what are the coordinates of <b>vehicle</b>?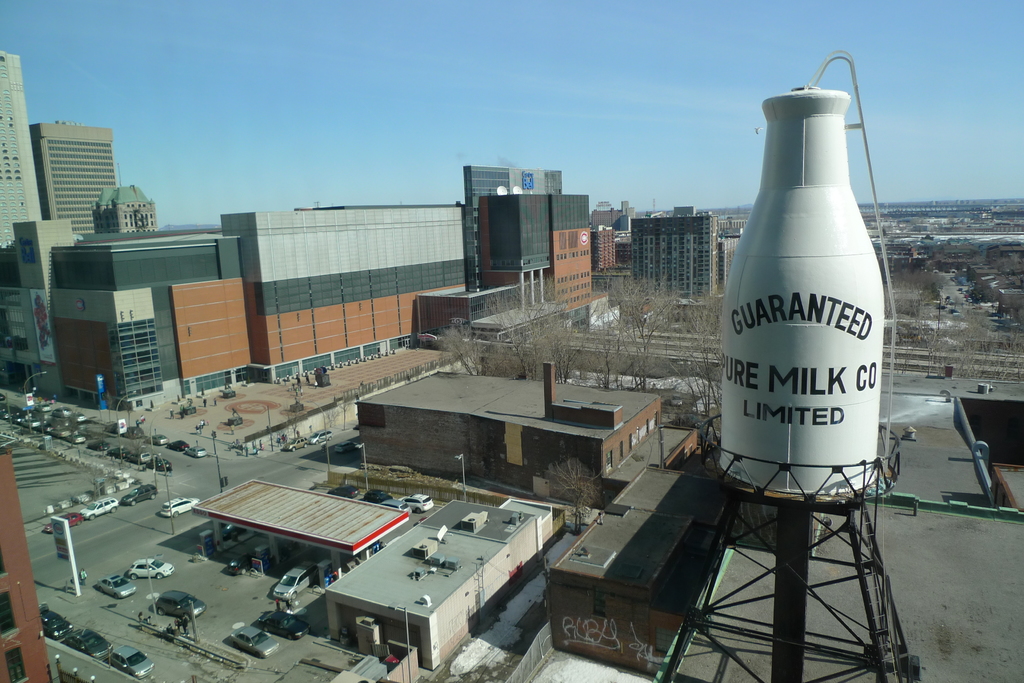
left=74, top=411, right=88, bottom=424.
